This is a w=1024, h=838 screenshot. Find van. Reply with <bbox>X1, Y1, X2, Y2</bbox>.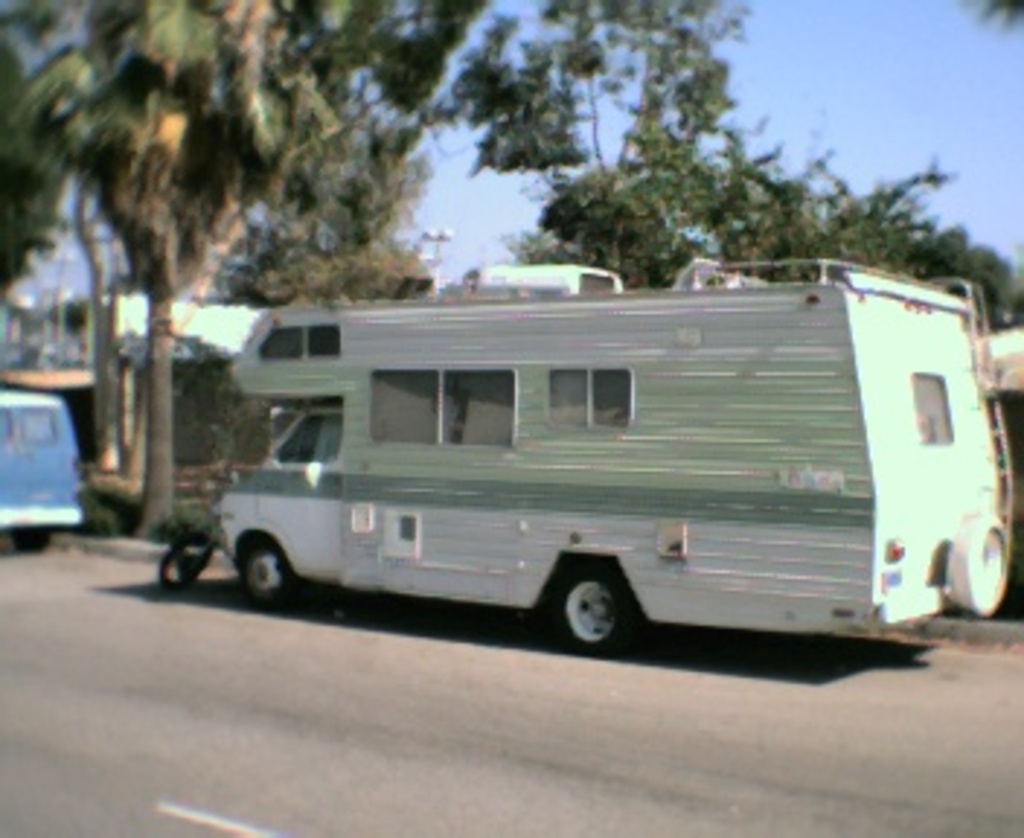
<bbox>0, 390, 84, 553</bbox>.
